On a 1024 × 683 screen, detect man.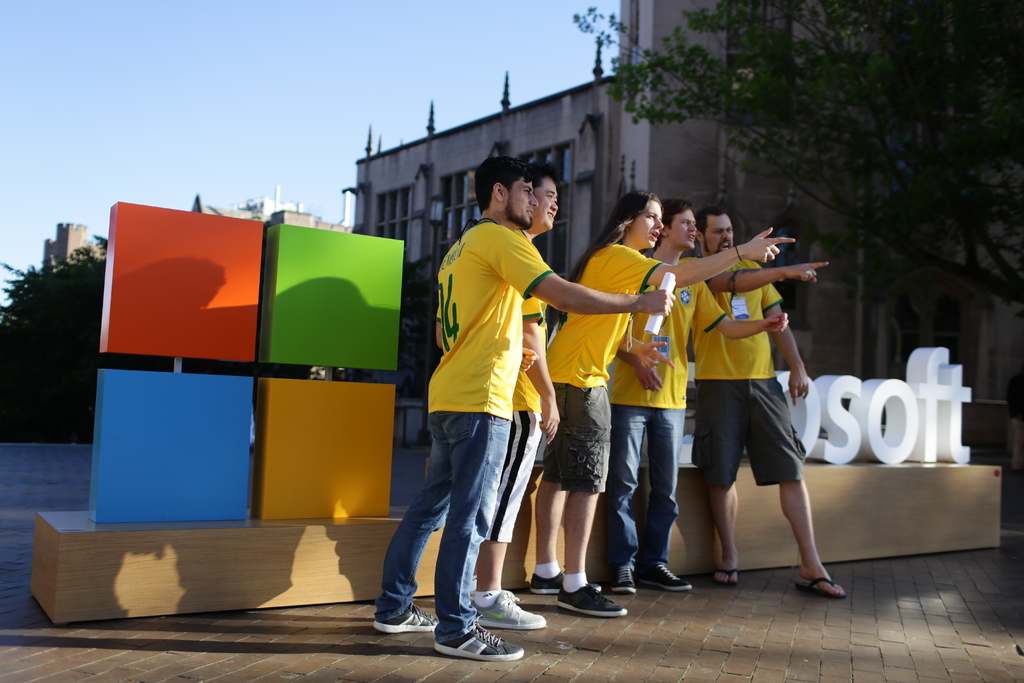
681/199/842/616.
